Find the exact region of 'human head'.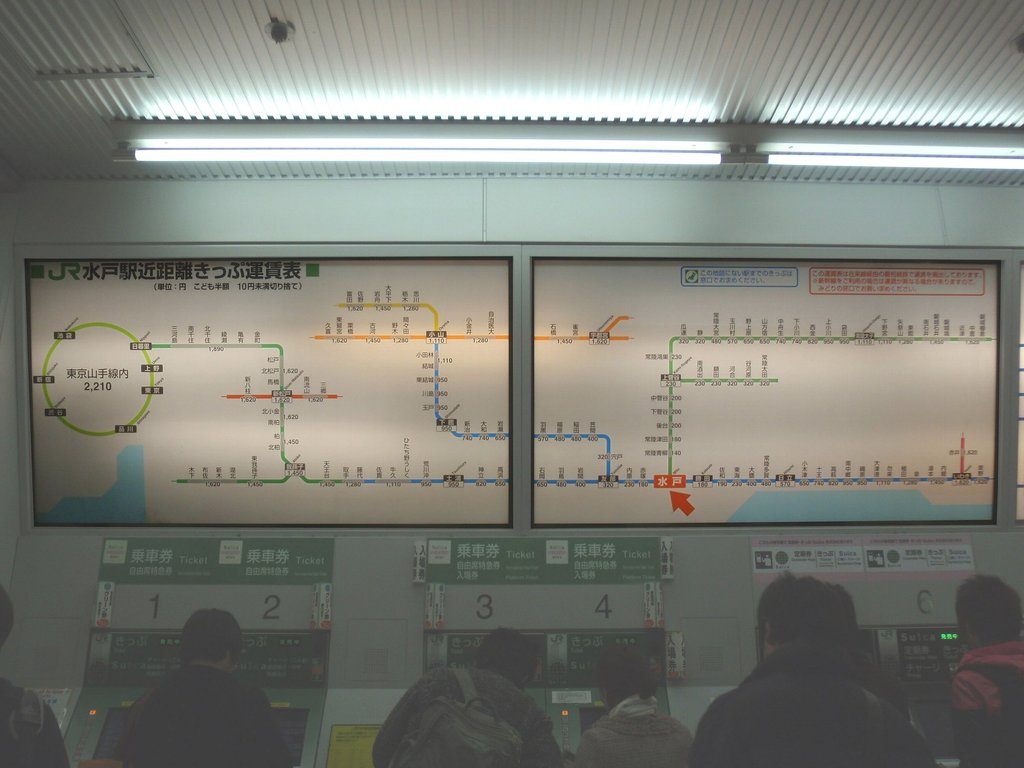
Exact region: left=178, top=610, right=250, bottom=668.
